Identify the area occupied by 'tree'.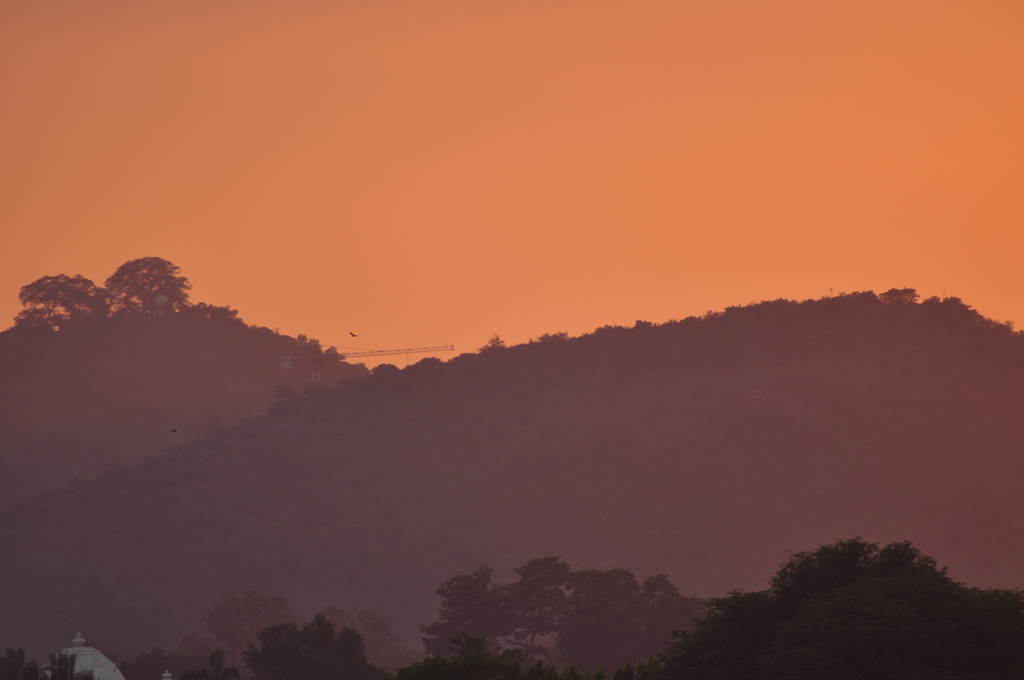
Area: box(392, 632, 534, 679).
